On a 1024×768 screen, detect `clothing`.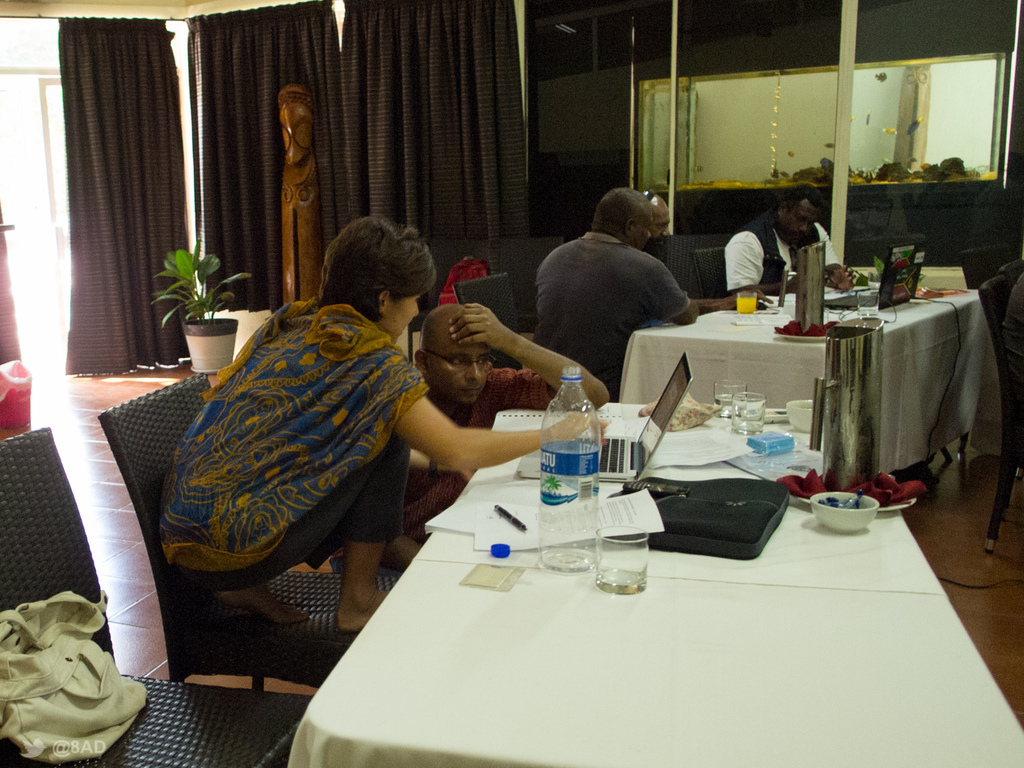
rect(156, 298, 429, 593).
